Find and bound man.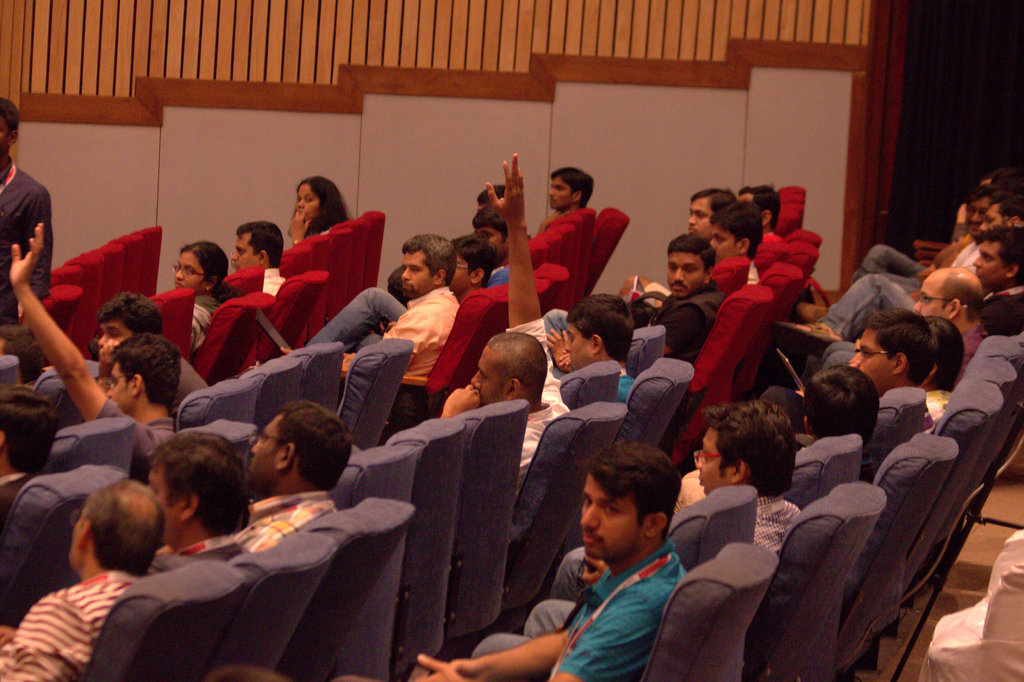
Bound: {"left": 545, "top": 237, "right": 720, "bottom": 376}.
